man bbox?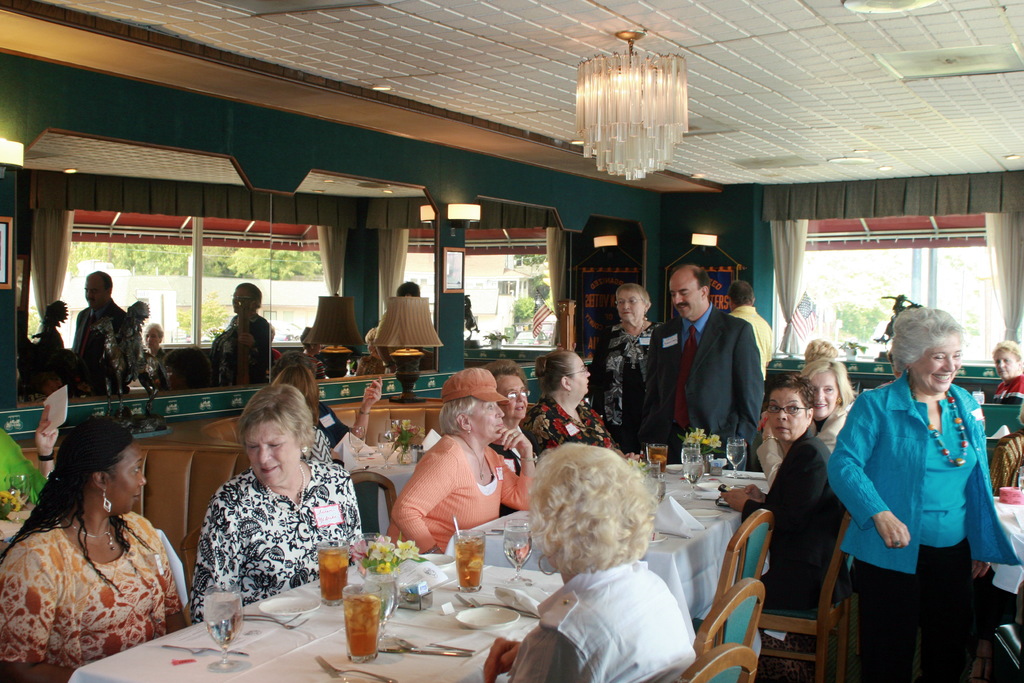
crop(72, 265, 140, 393)
